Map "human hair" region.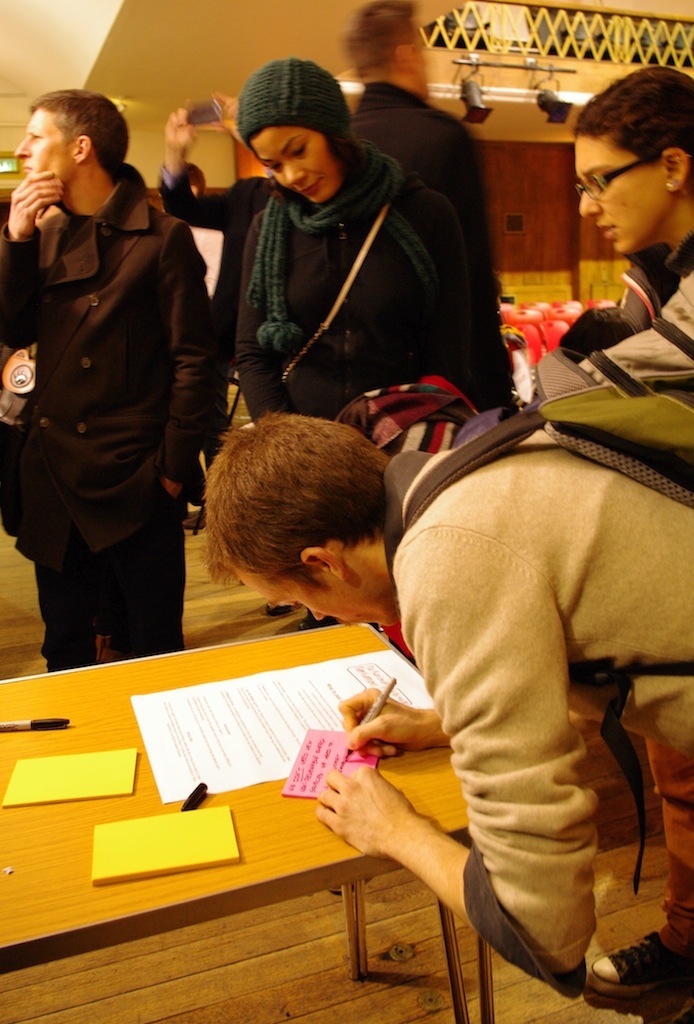
Mapped to (28, 85, 127, 187).
